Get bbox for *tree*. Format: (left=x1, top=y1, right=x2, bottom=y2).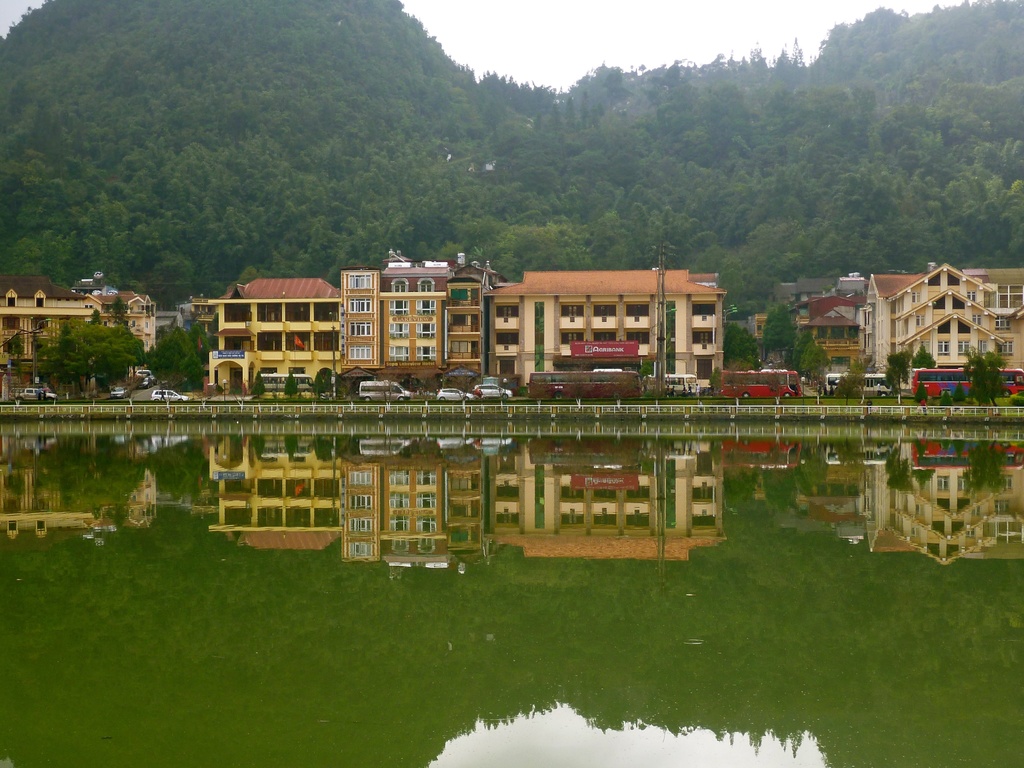
(left=287, top=372, right=305, bottom=397).
